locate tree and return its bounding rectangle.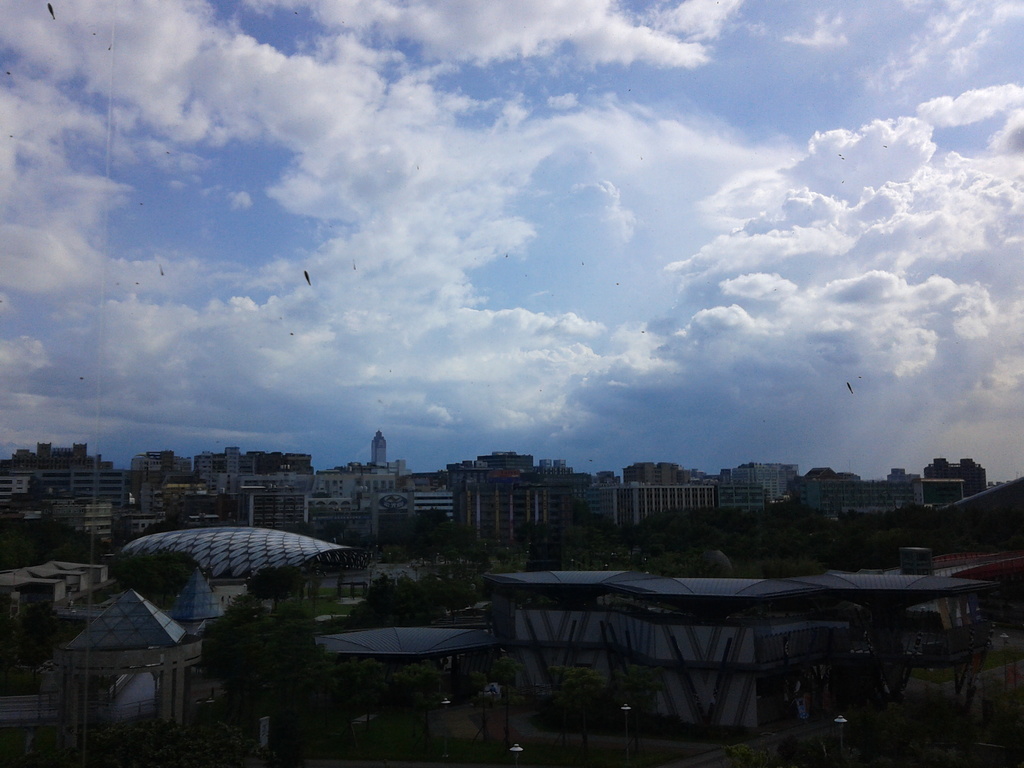
Rect(146, 513, 183, 539).
